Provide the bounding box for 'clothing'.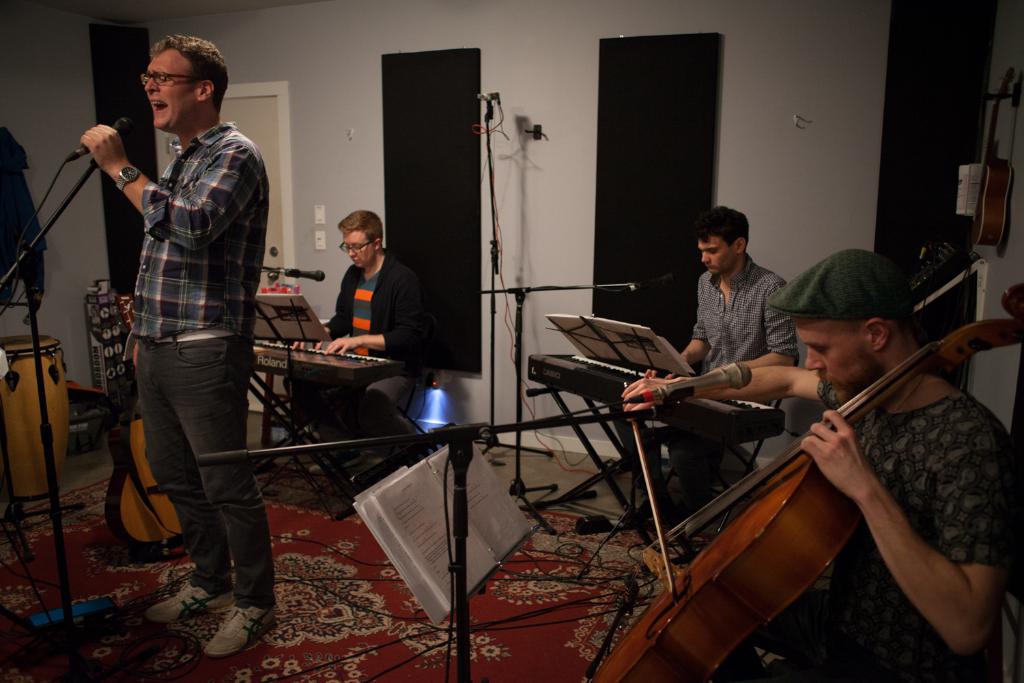
pyautogui.locateOnScreen(128, 120, 270, 340).
